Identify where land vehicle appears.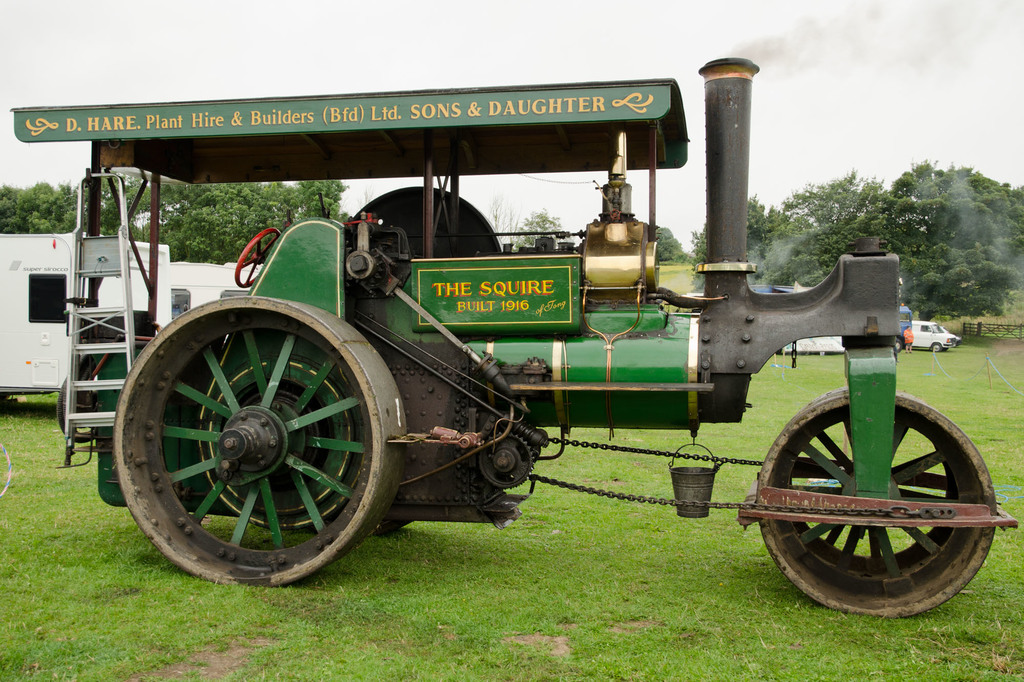
Appears at 10/53/1019/614.
